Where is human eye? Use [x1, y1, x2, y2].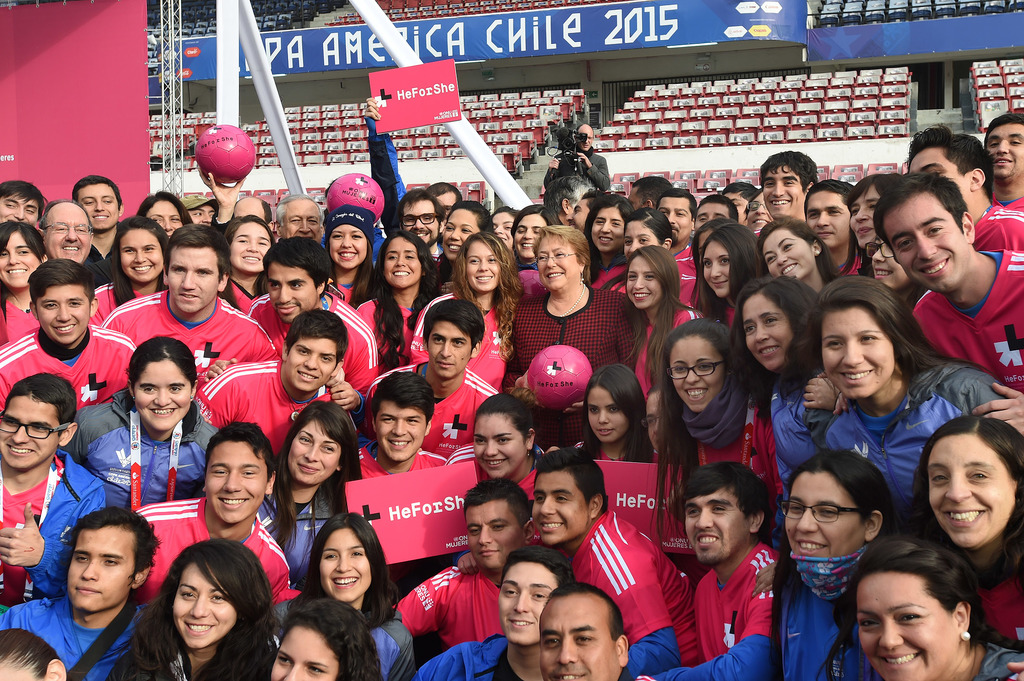
[433, 335, 444, 343].
